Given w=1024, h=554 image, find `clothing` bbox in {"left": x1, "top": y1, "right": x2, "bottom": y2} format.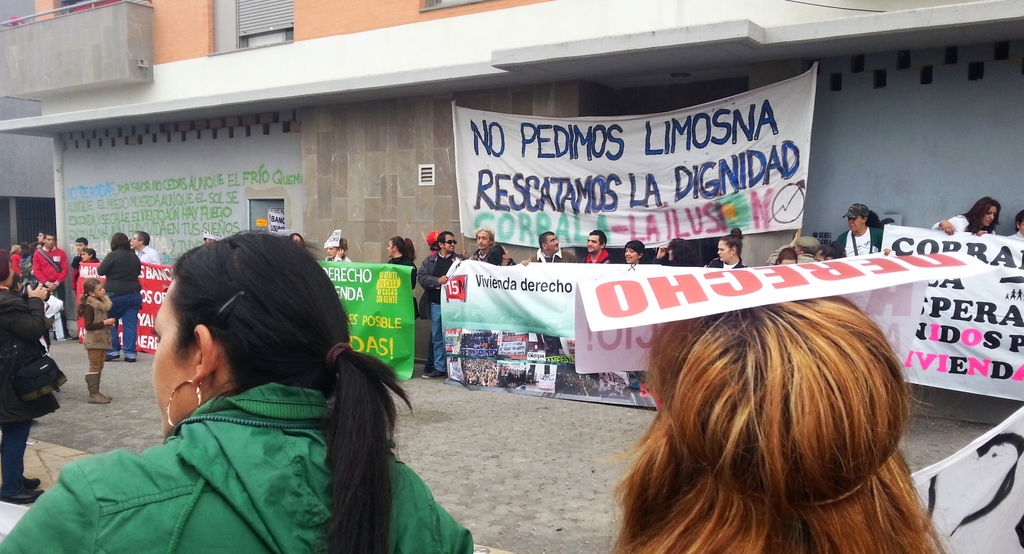
{"left": 92, "top": 251, "right": 143, "bottom": 363}.
